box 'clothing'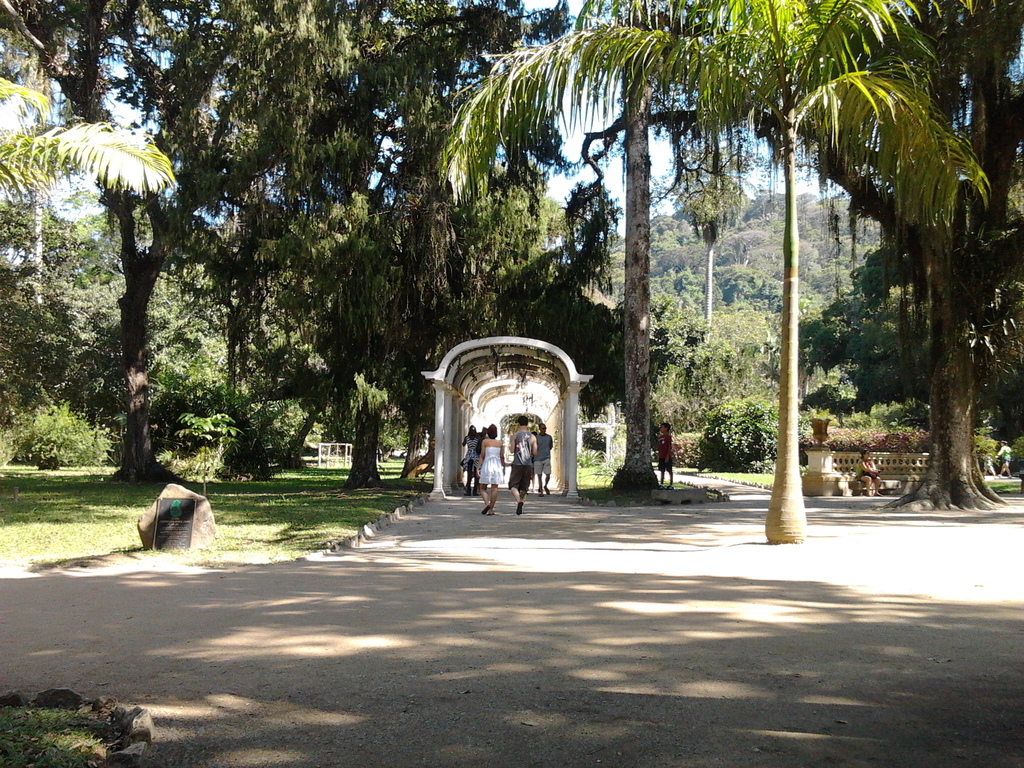
(499,433,544,491)
